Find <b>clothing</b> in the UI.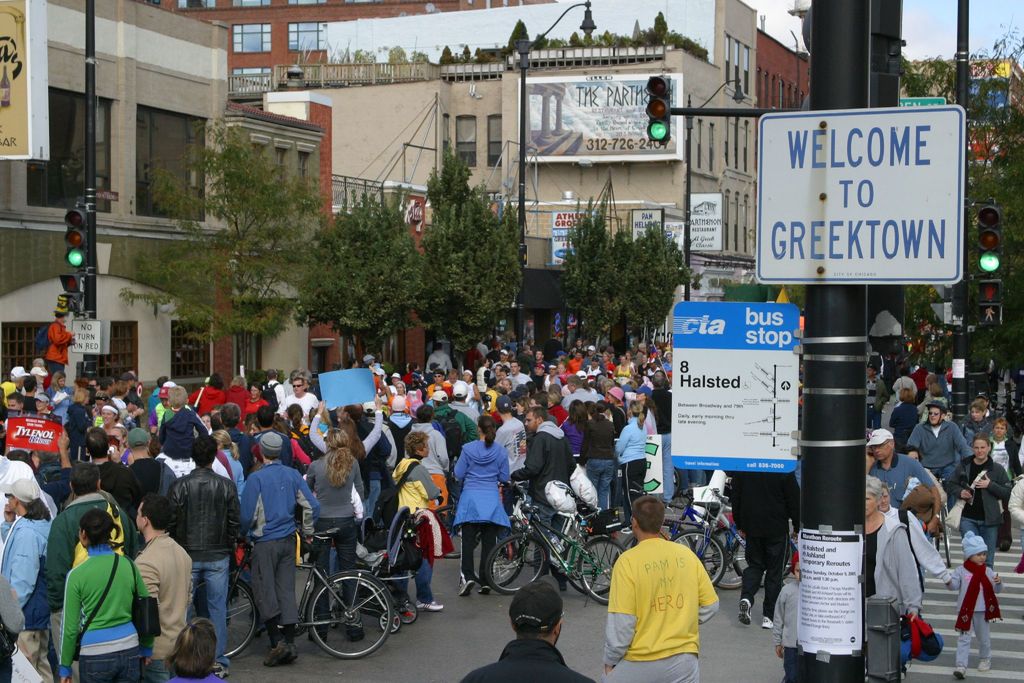
UI element at bbox(519, 422, 575, 504).
